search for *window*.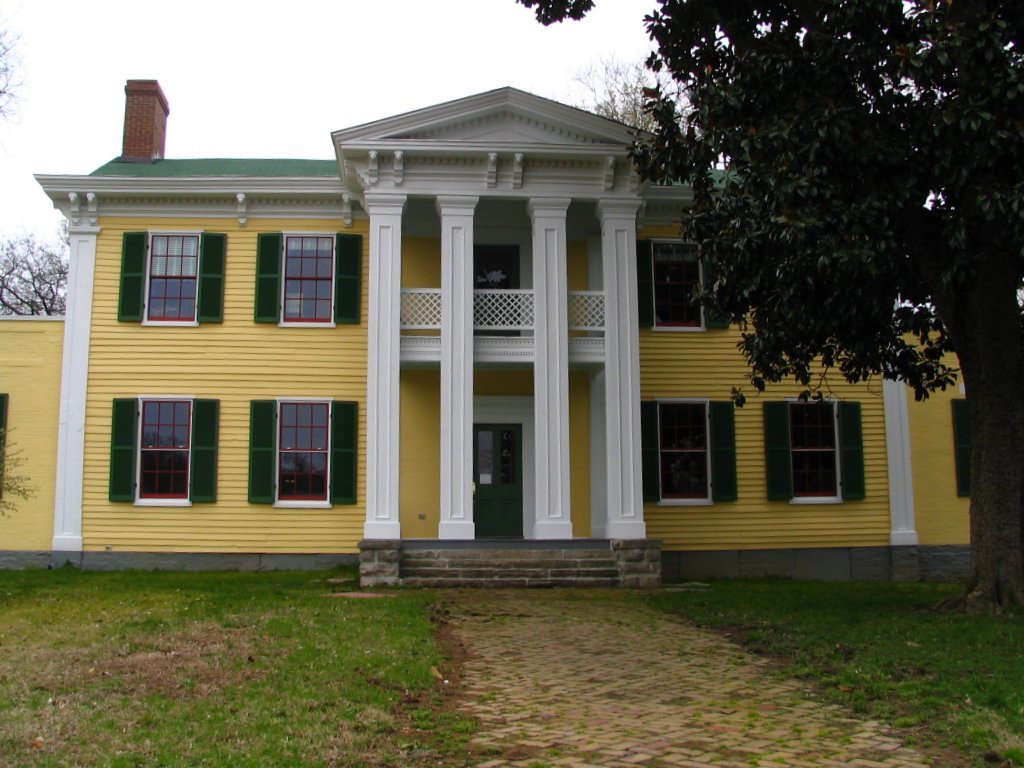
Found at region(774, 392, 870, 508).
